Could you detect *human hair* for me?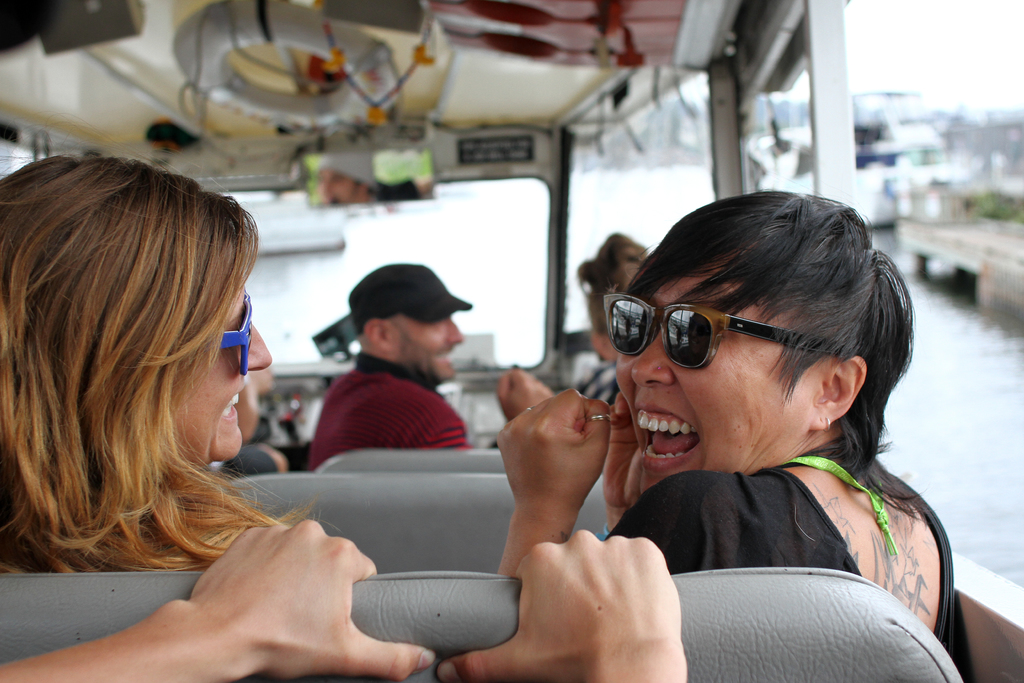
Detection result: {"x1": 623, "y1": 193, "x2": 927, "y2": 527}.
